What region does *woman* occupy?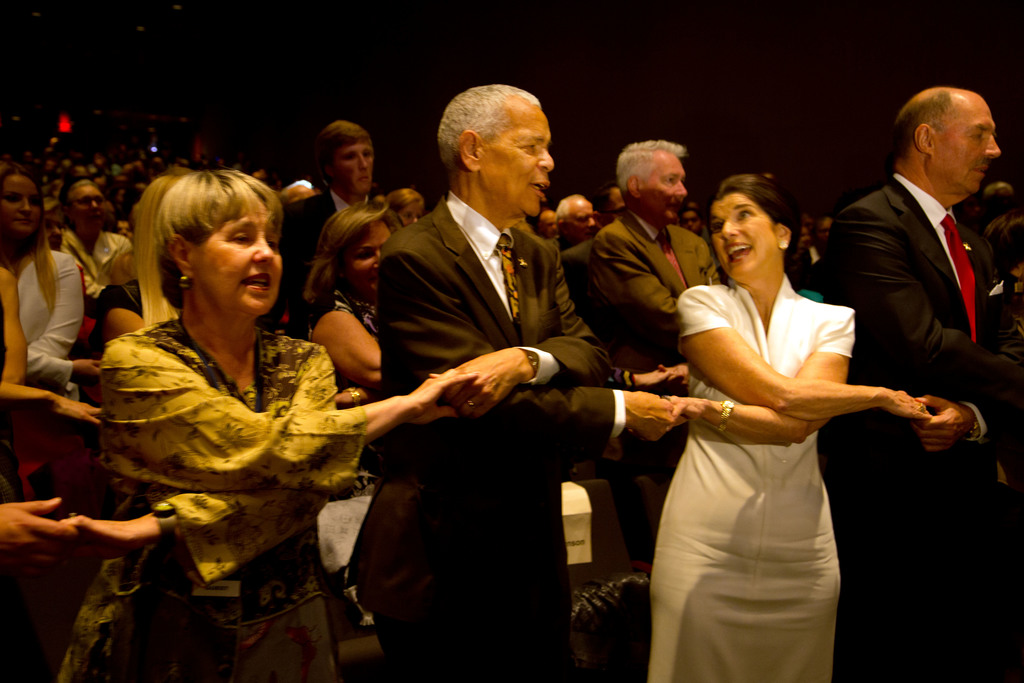
291 202 403 502.
